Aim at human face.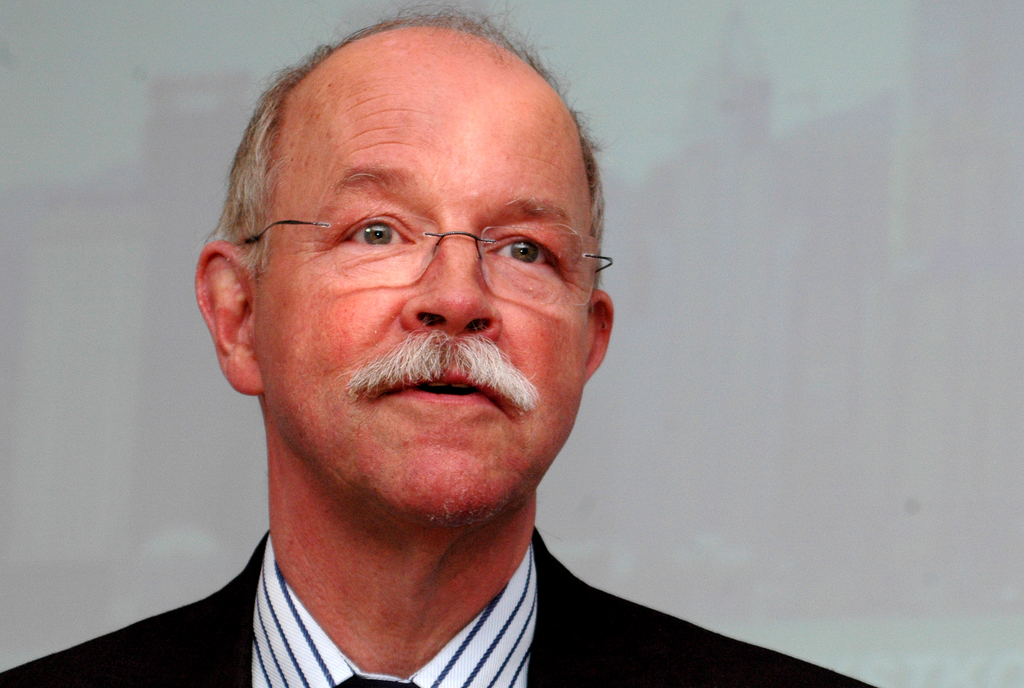
Aimed at detection(252, 29, 589, 525).
